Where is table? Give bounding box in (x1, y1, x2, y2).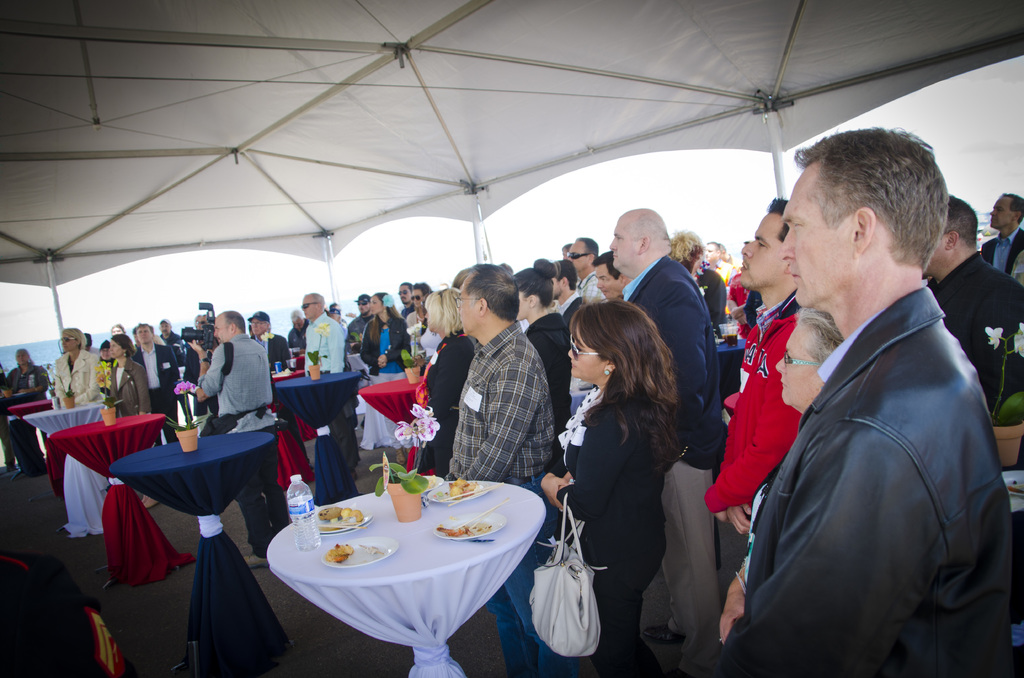
(8, 400, 60, 492).
